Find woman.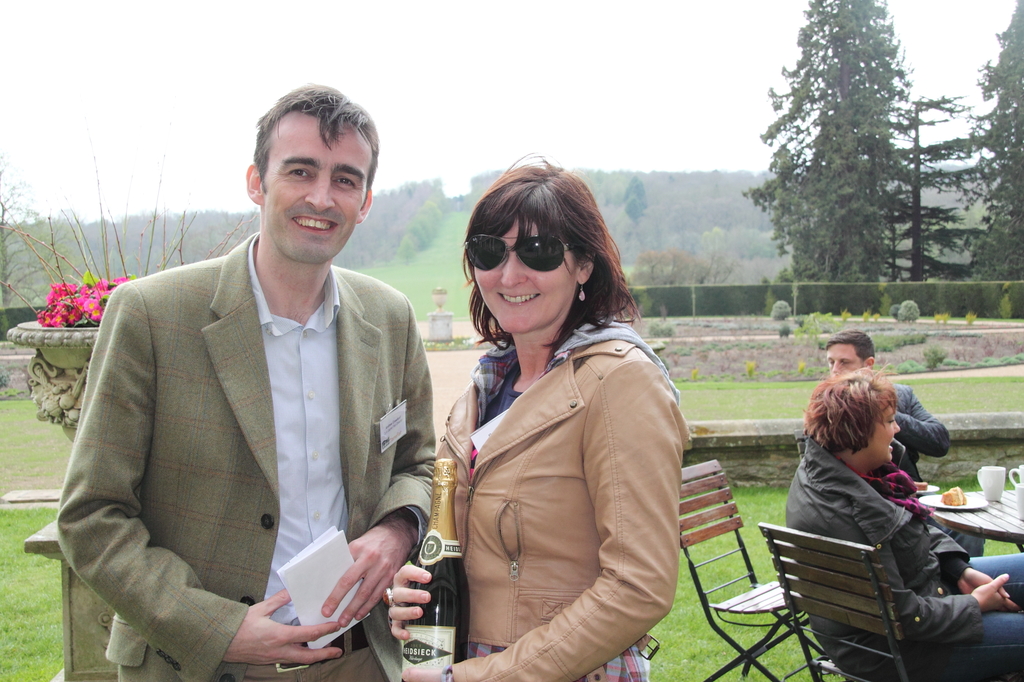
(x1=786, y1=370, x2=1023, y2=681).
